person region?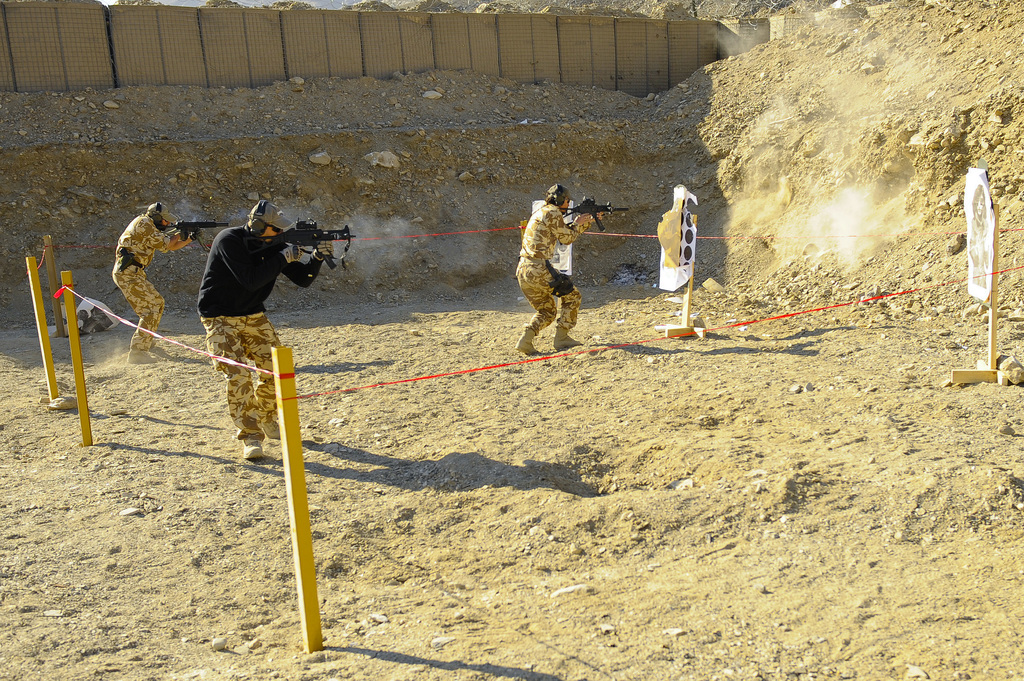
box=[110, 200, 196, 361]
